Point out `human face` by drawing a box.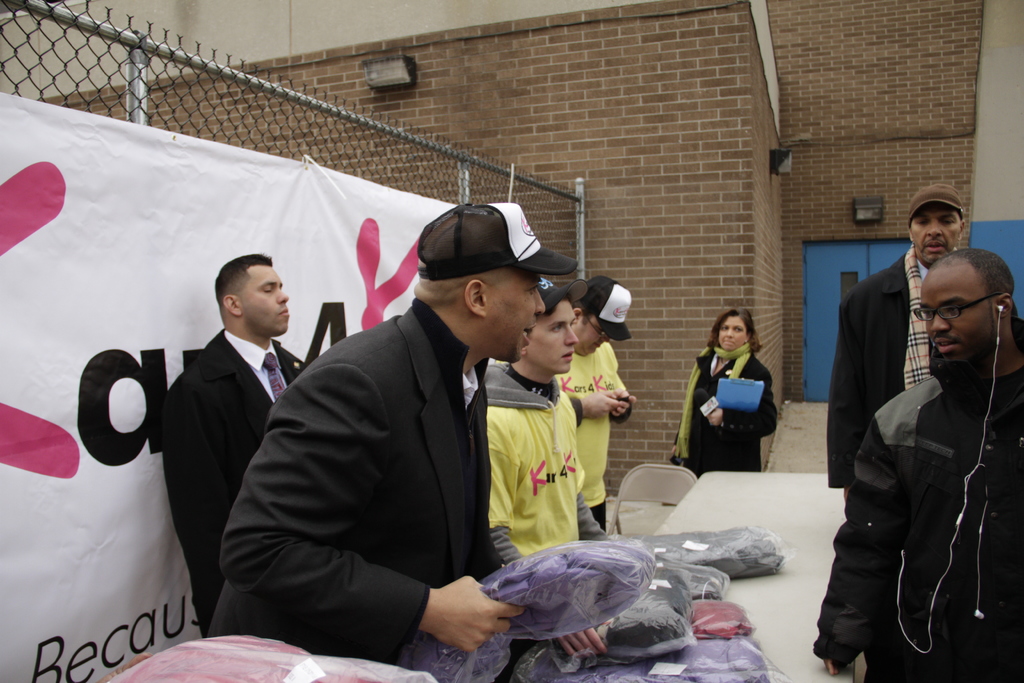
crop(911, 204, 960, 262).
